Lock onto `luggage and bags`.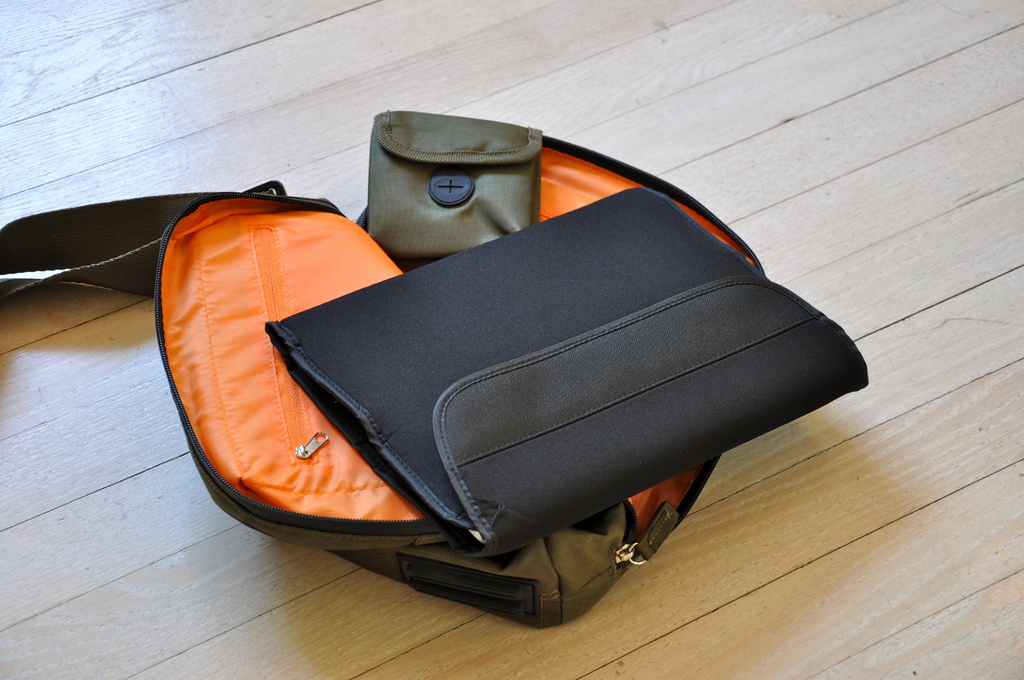
Locked: region(0, 115, 762, 627).
